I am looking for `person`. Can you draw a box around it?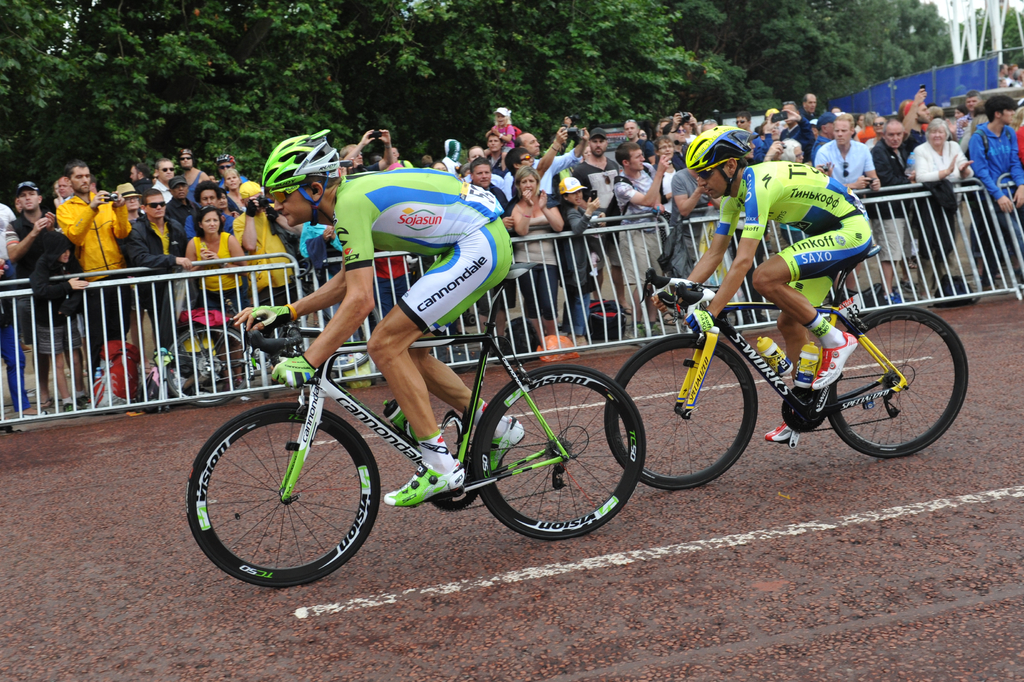
Sure, the bounding box is box=[661, 118, 880, 450].
